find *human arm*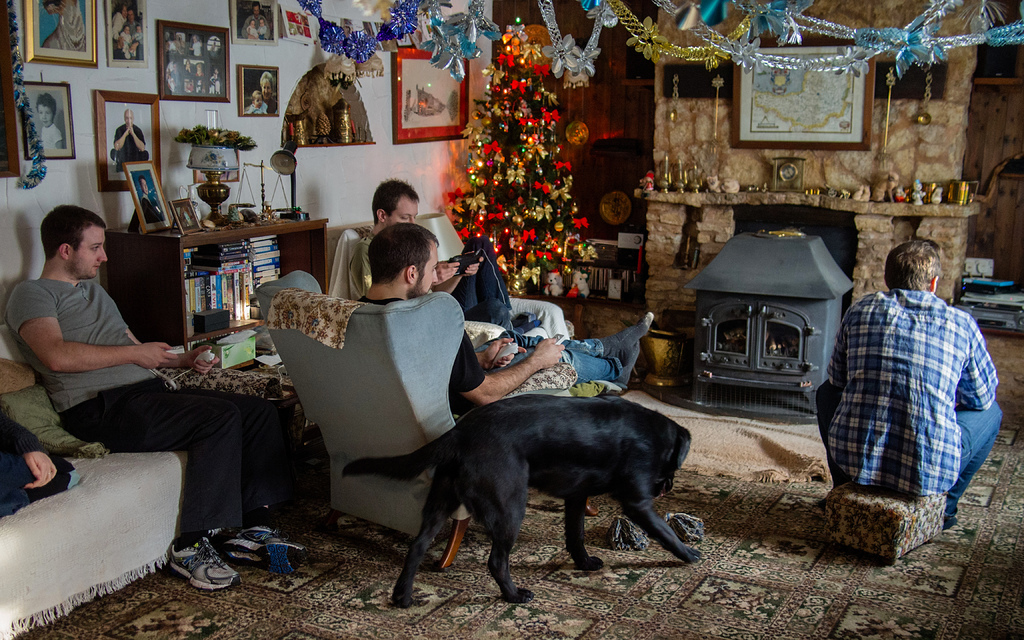
region(821, 310, 856, 390)
